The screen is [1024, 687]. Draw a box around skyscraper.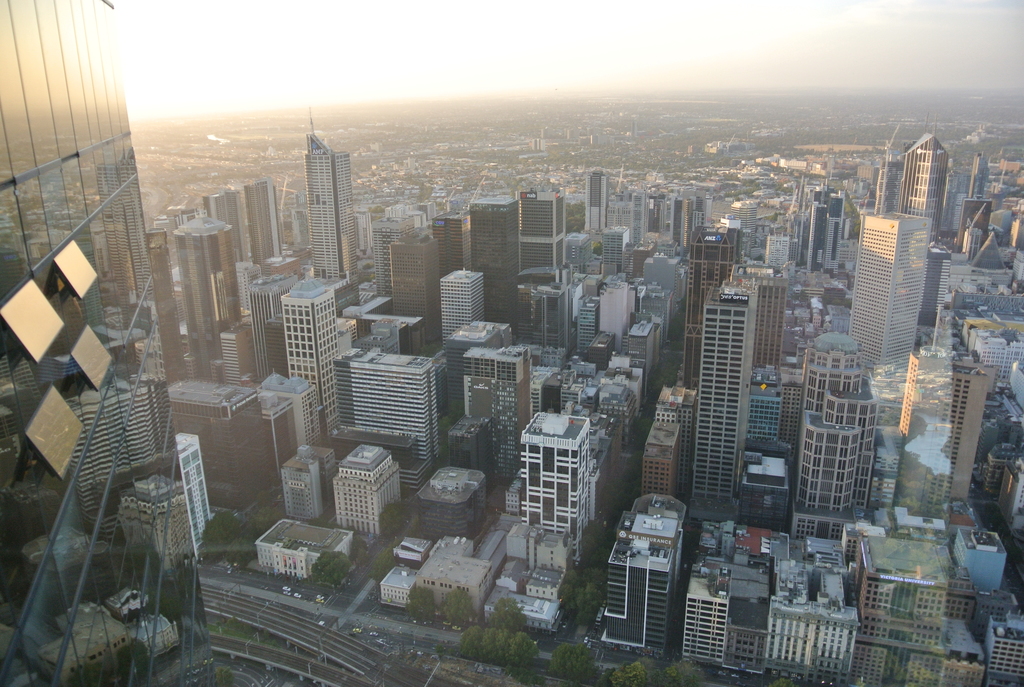
[969, 319, 1023, 381].
